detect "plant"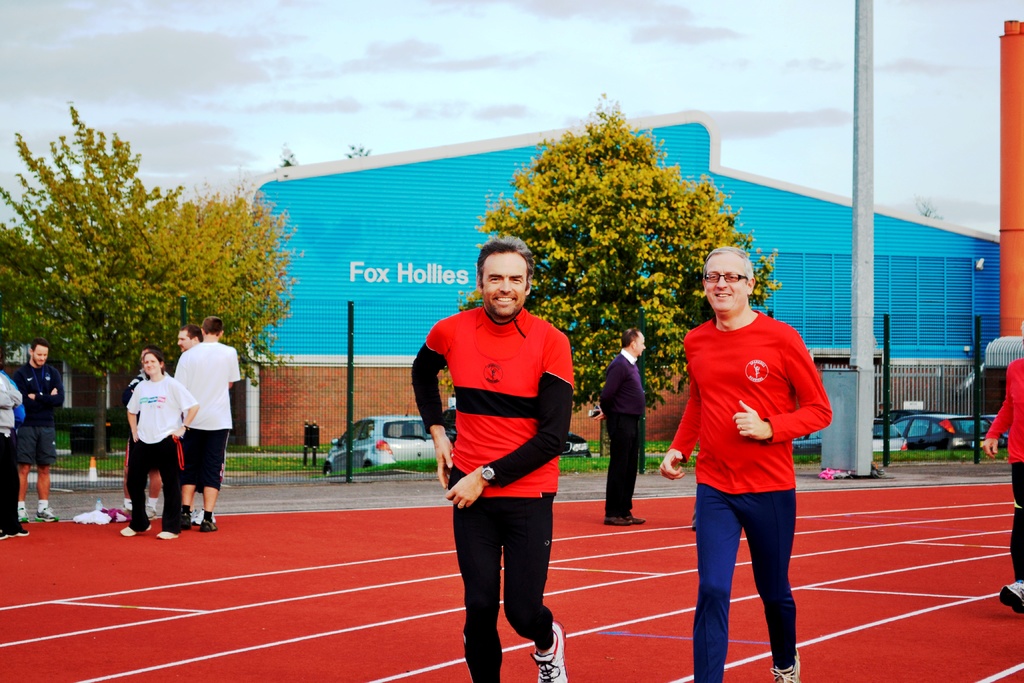
[646,450,659,470]
